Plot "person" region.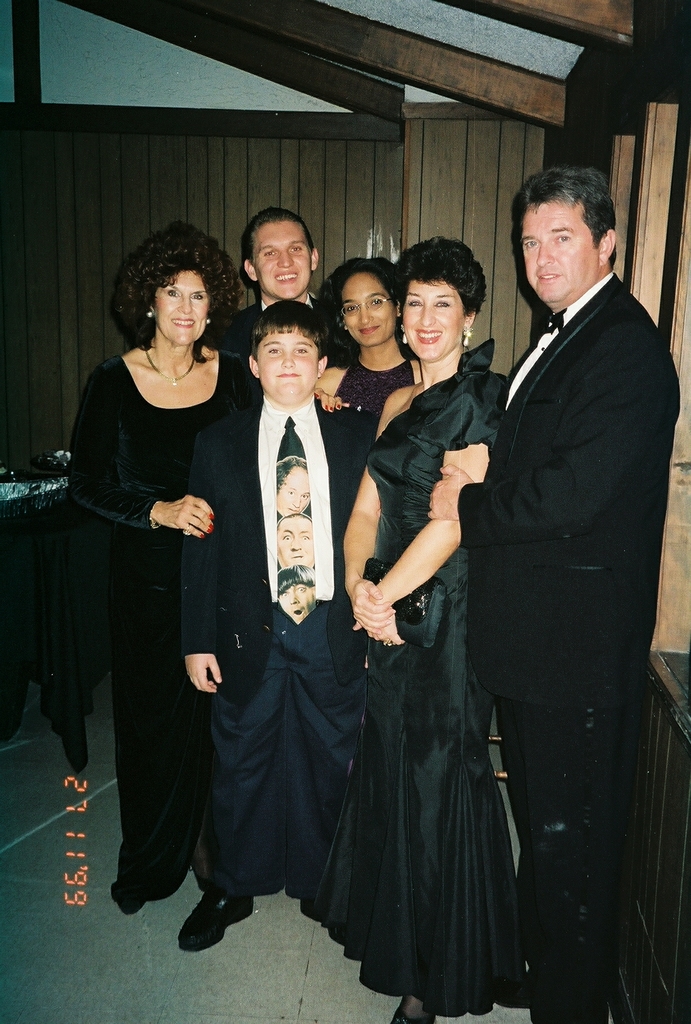
Plotted at left=291, top=255, right=438, bottom=929.
